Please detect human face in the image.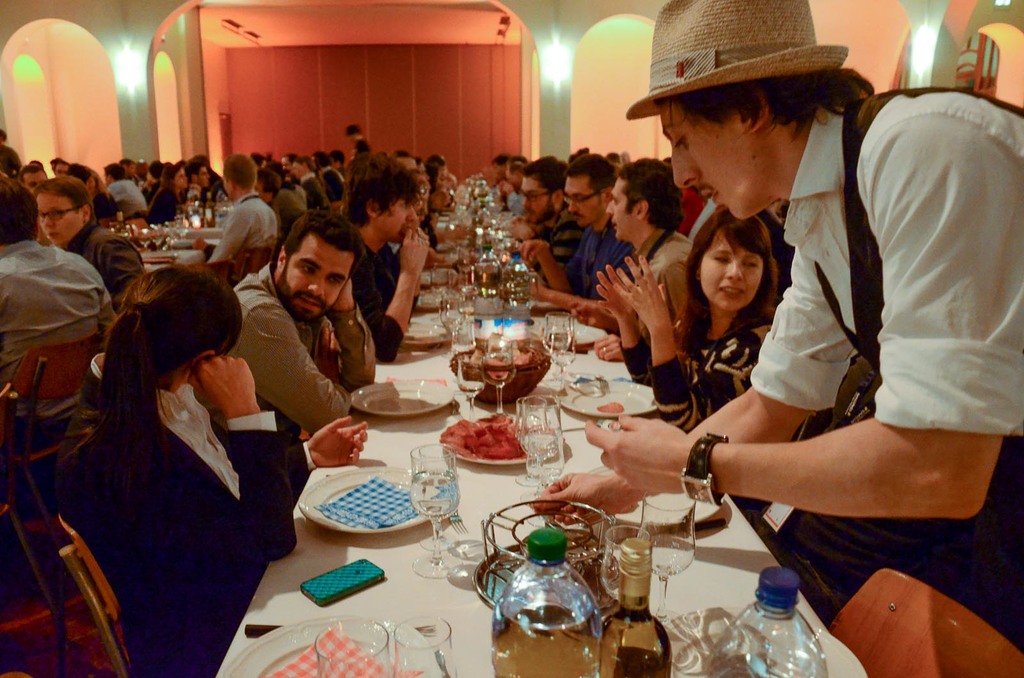
{"left": 506, "top": 169, "right": 521, "bottom": 193}.
